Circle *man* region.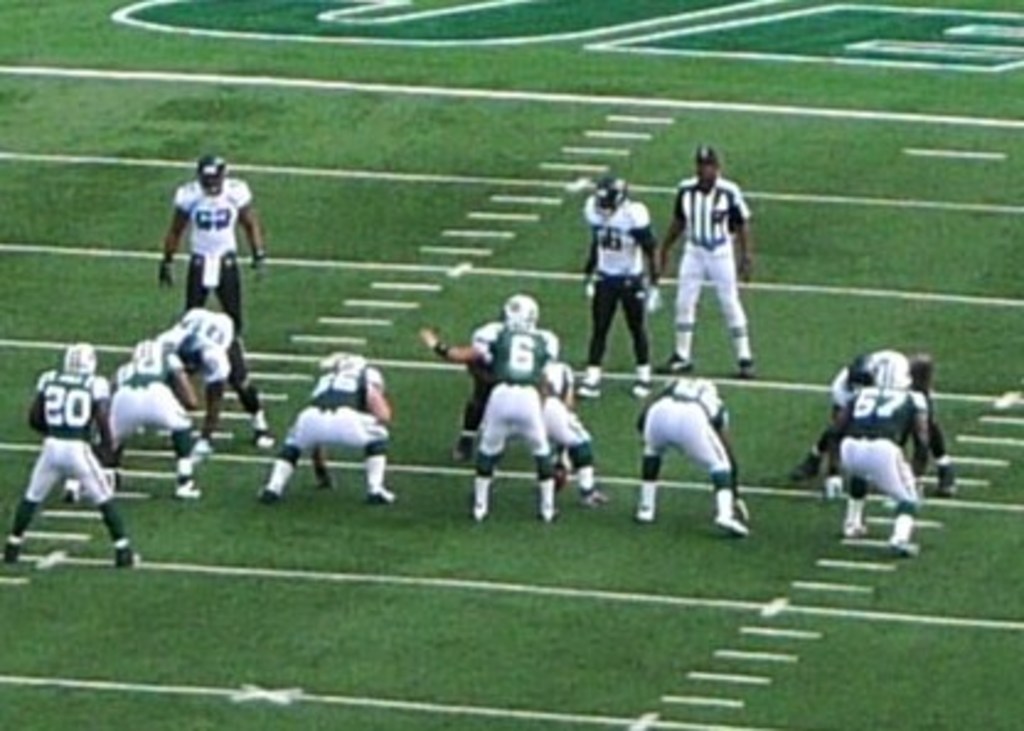
Region: crop(251, 347, 409, 507).
